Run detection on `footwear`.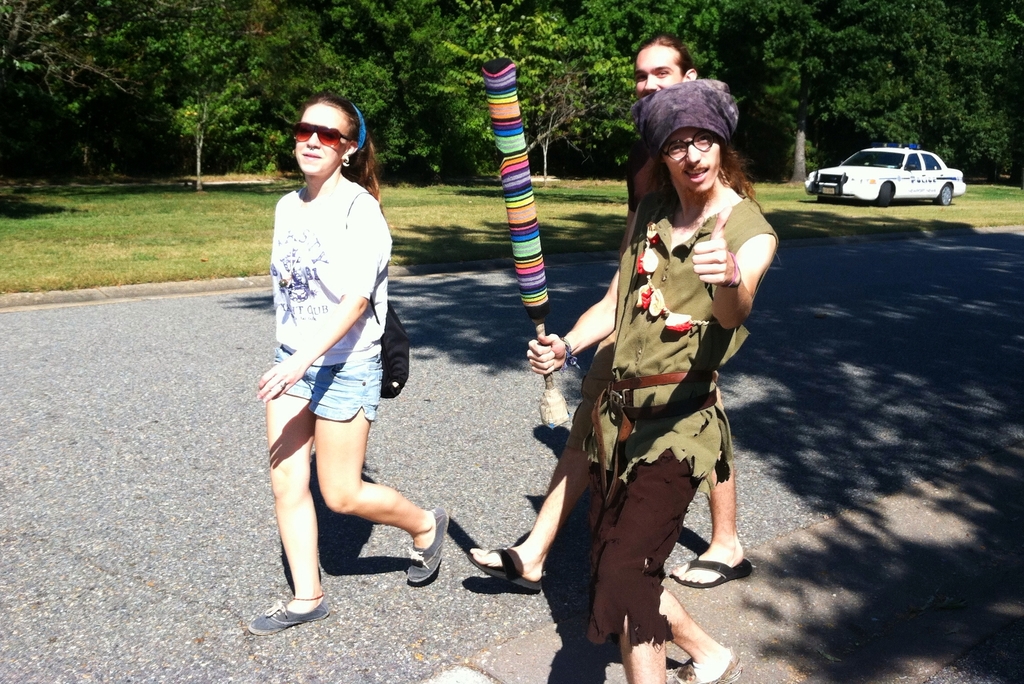
Result: 253, 579, 328, 645.
